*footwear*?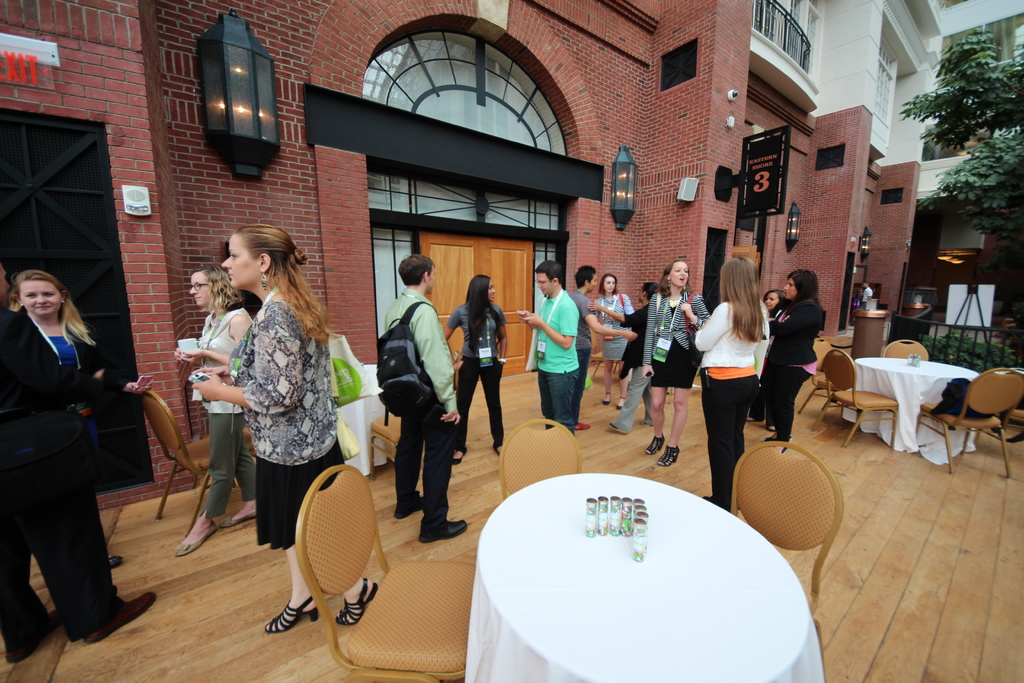
<bbox>652, 444, 684, 466</bbox>
